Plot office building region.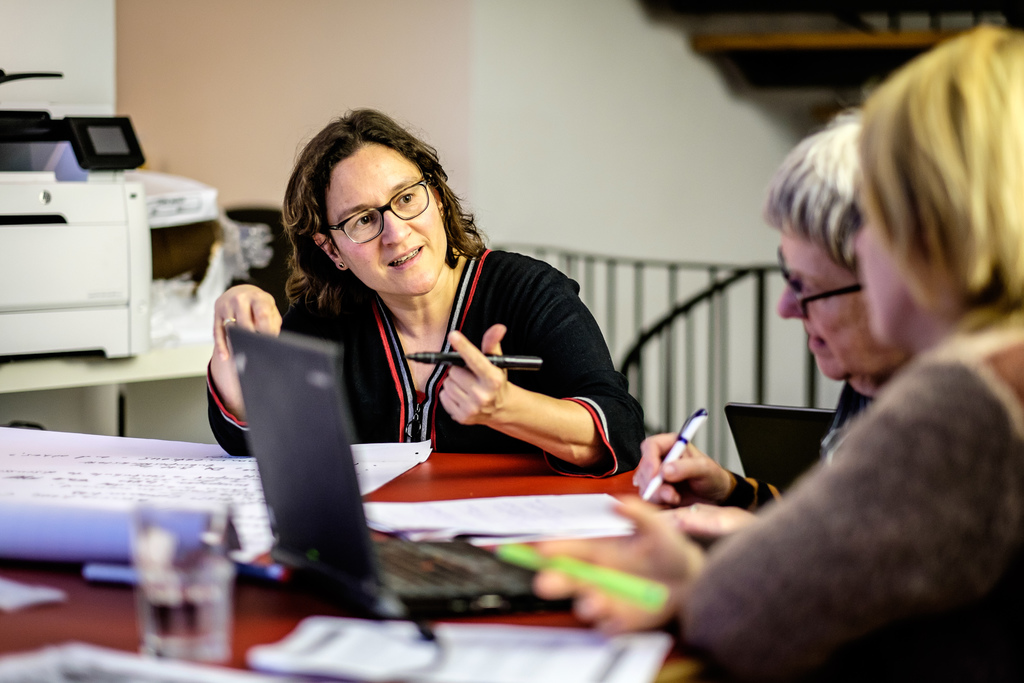
Plotted at {"left": 3, "top": 18, "right": 893, "bottom": 668}.
